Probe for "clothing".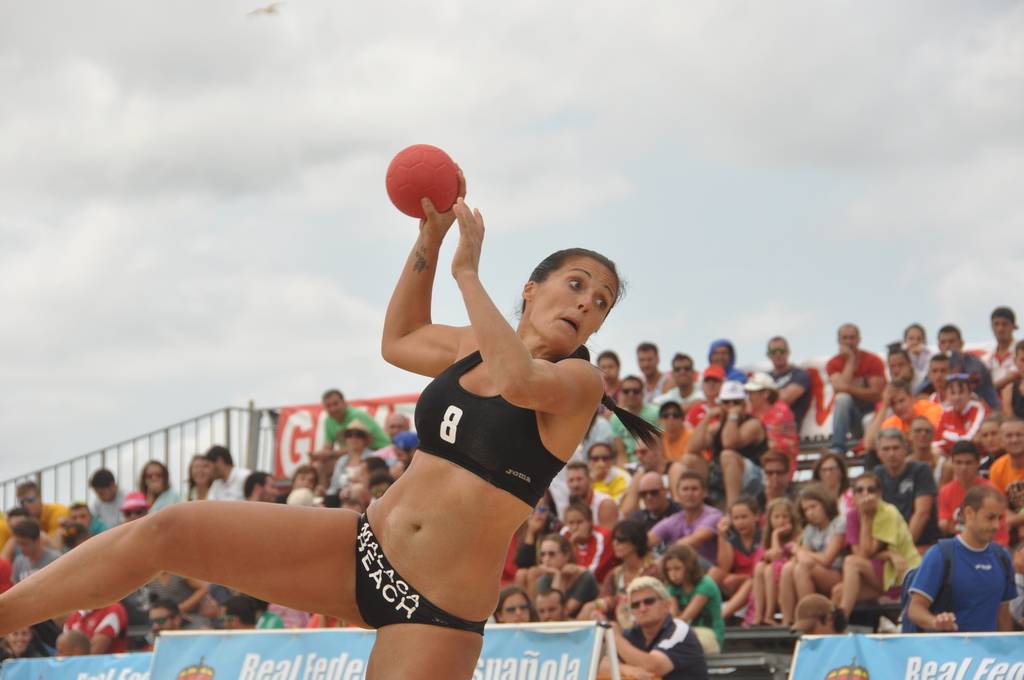
Probe result: (left=556, top=521, right=608, bottom=579).
